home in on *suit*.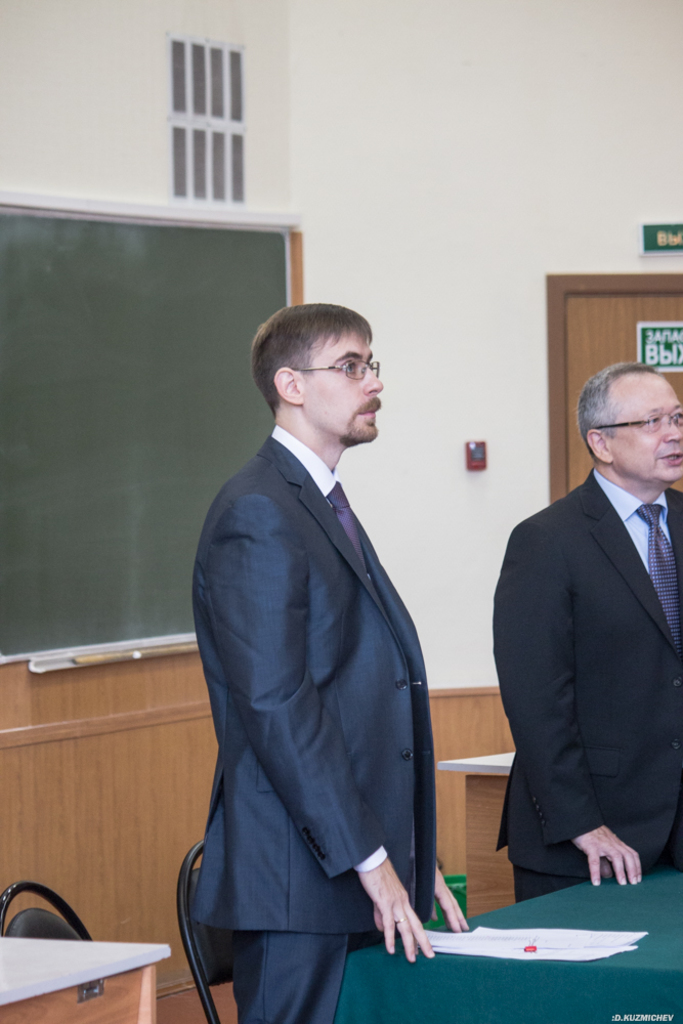
Homed in at {"left": 495, "top": 464, "right": 682, "bottom": 904}.
